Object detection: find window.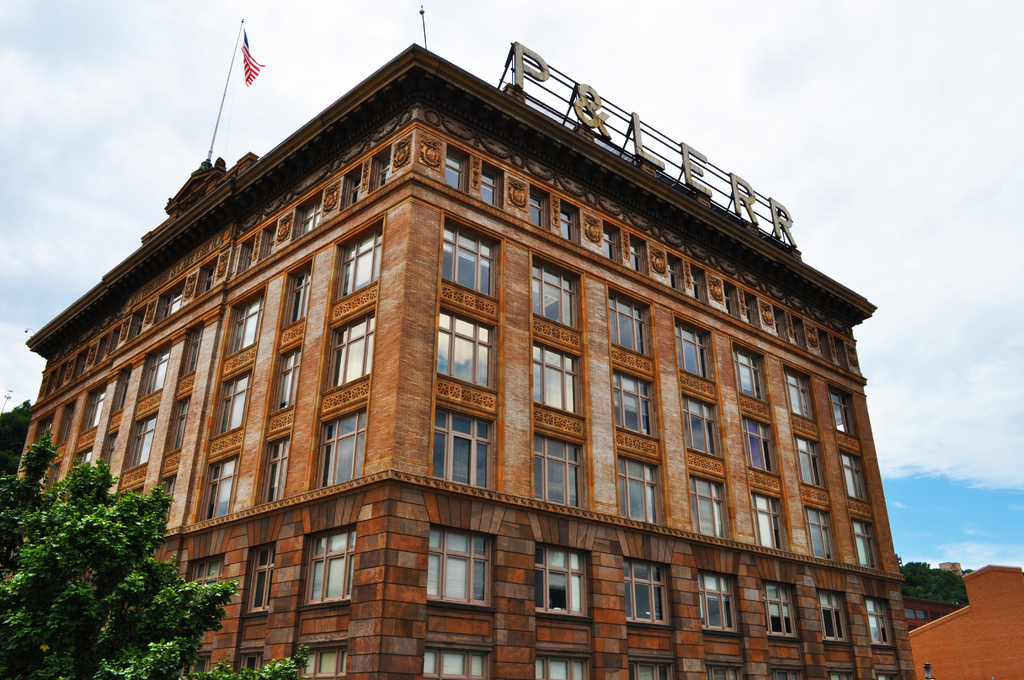
Rect(207, 462, 236, 518).
